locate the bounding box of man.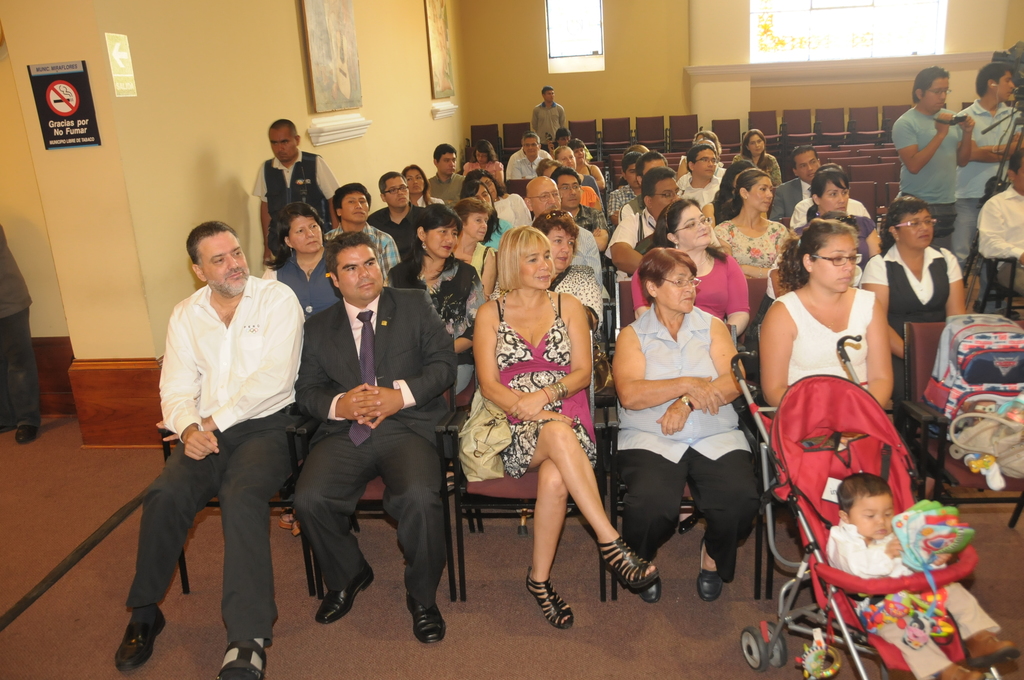
Bounding box: [x1=513, y1=138, x2=545, y2=182].
